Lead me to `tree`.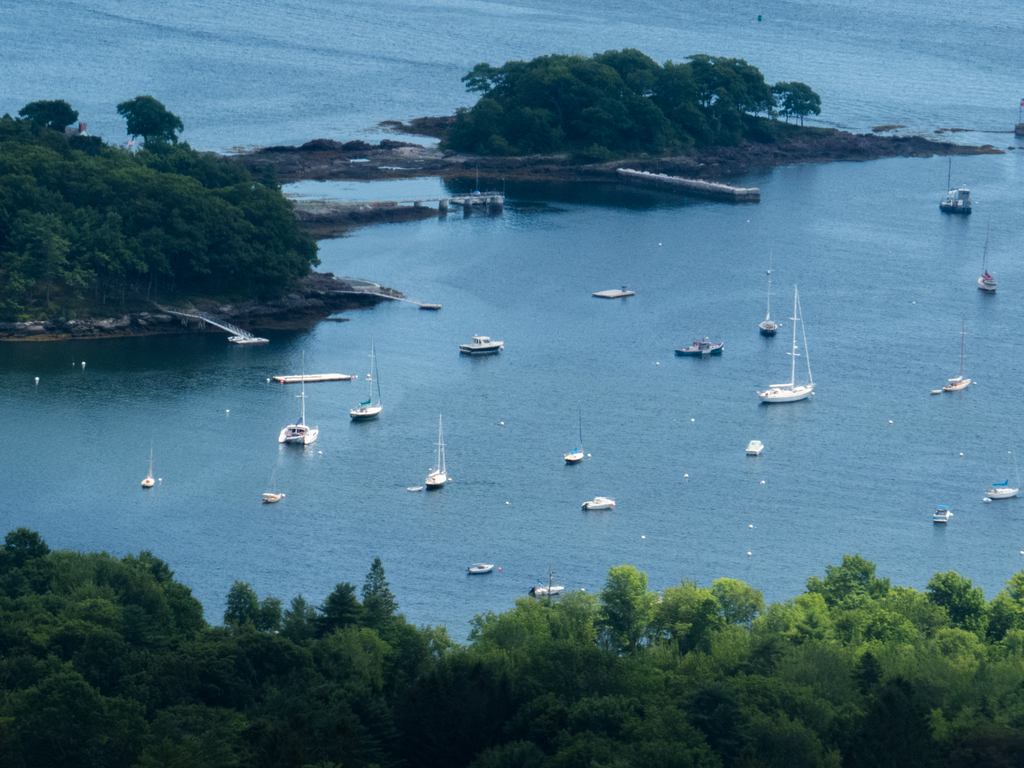
Lead to x1=63, y1=562, x2=196, y2=643.
